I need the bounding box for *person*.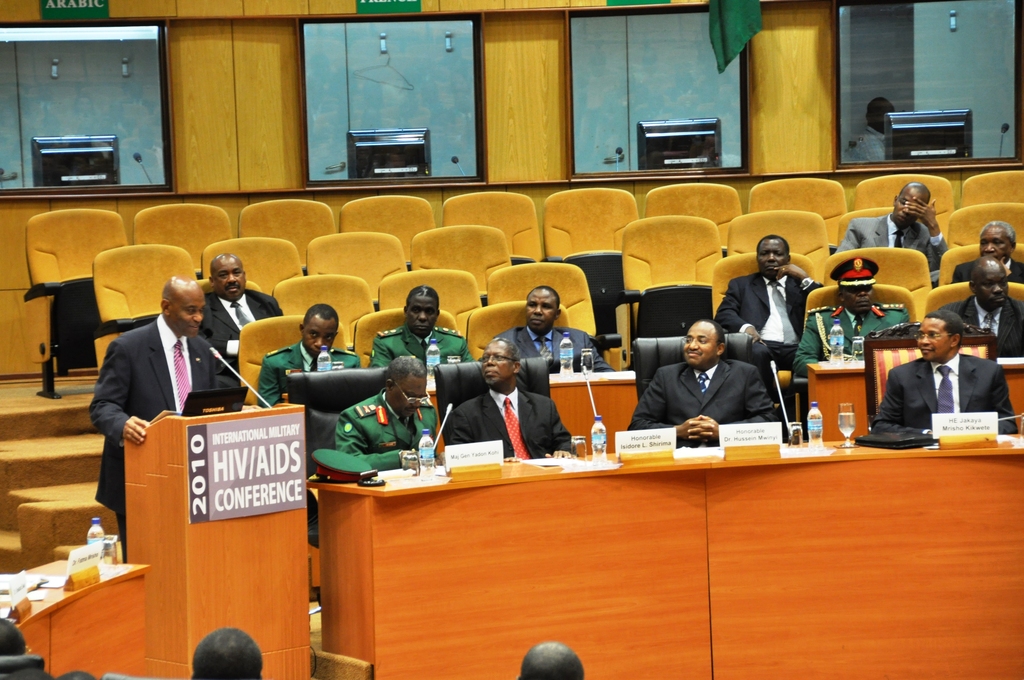
Here it is: x1=188 y1=626 x2=259 y2=679.
